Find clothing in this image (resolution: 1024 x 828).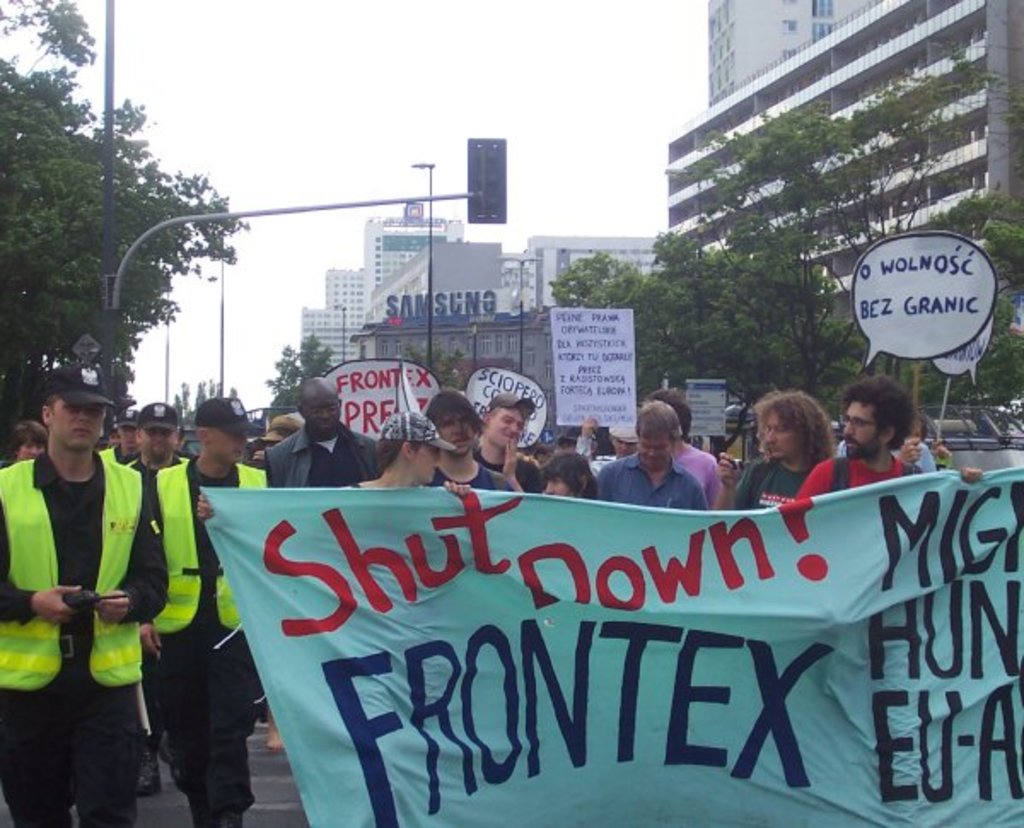
crop(265, 430, 379, 487).
